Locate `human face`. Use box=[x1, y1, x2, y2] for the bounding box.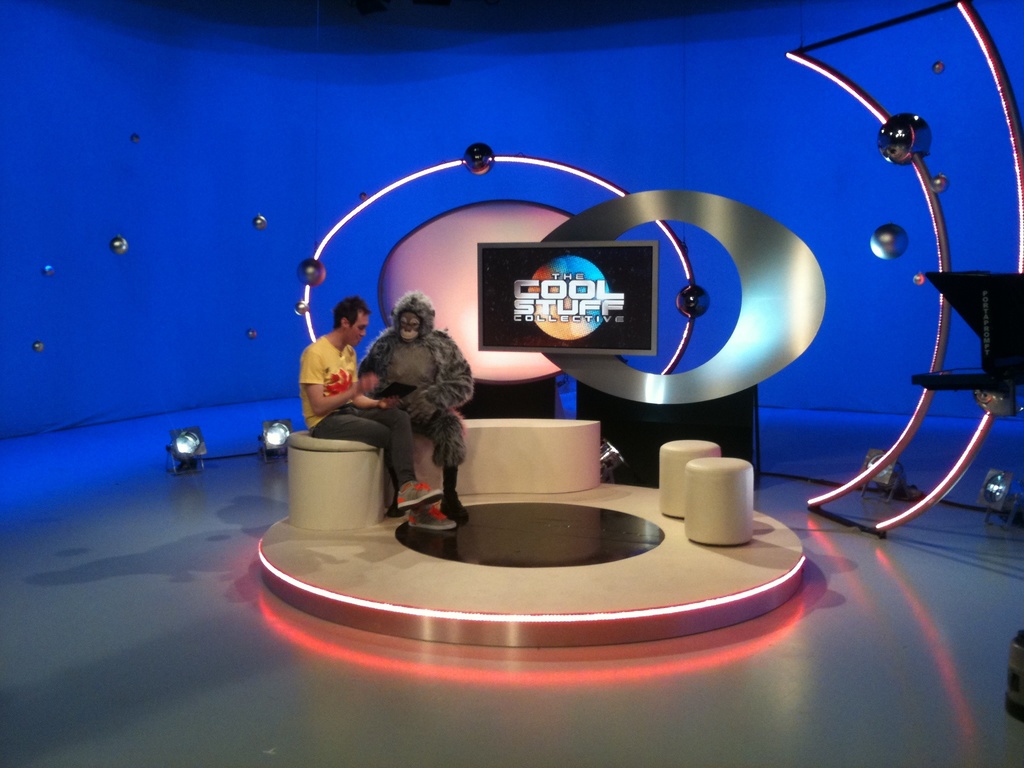
box=[398, 316, 420, 342].
